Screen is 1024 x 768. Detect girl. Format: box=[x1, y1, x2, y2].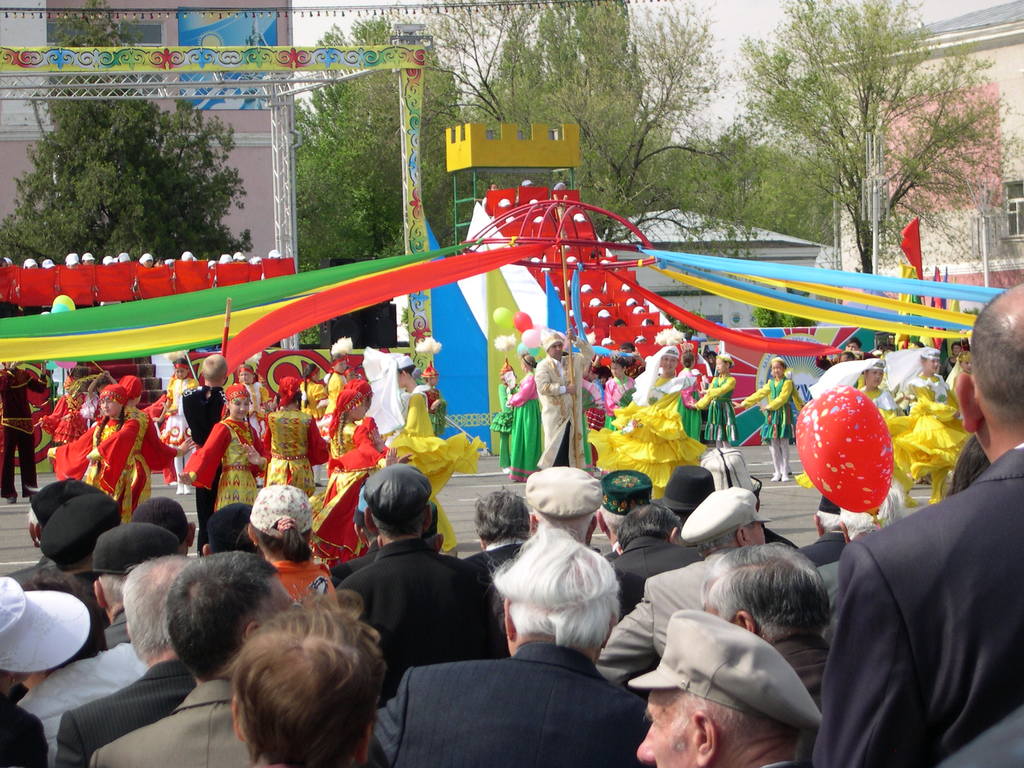
box=[420, 360, 447, 439].
